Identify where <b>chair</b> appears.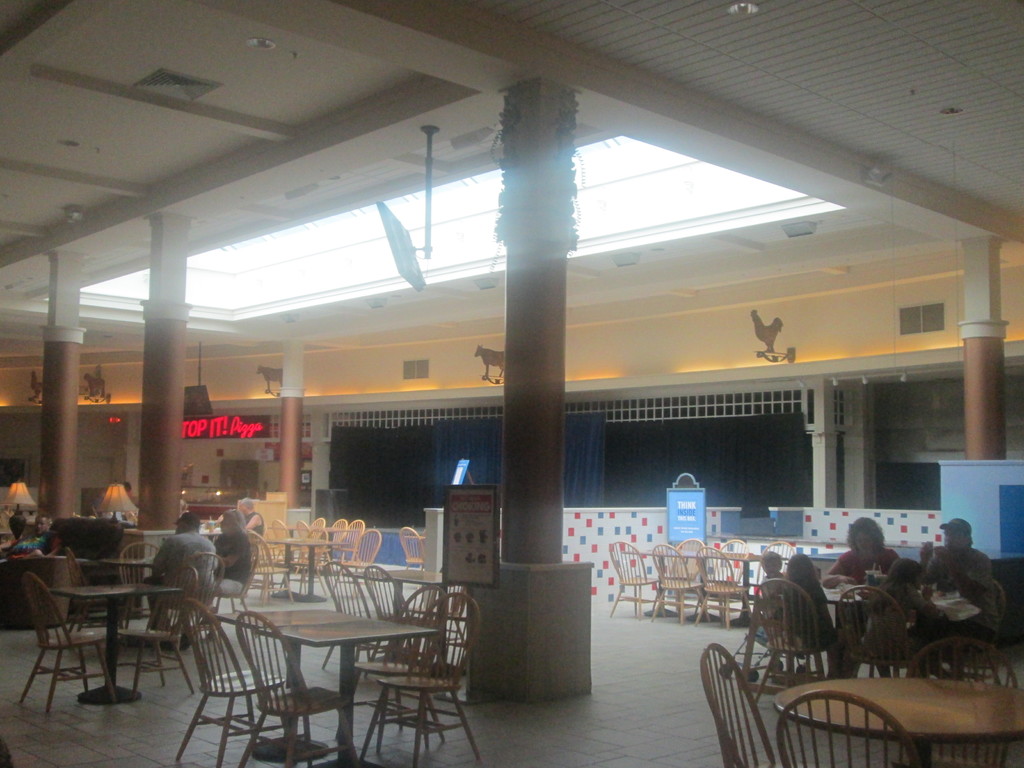
Appears at l=250, t=531, r=291, b=603.
